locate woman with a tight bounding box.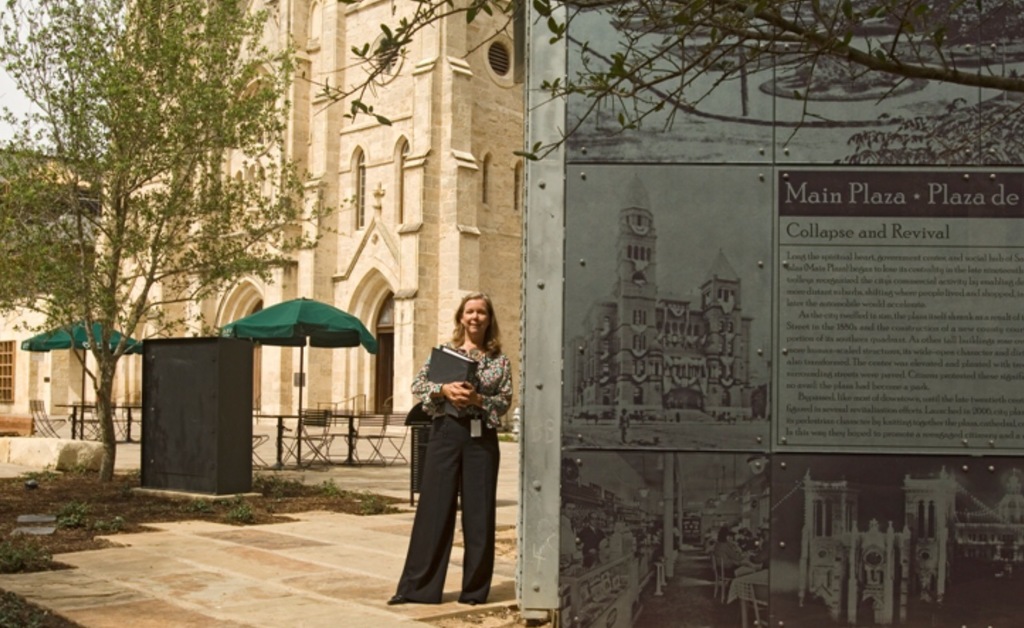
[x1=394, y1=286, x2=511, y2=623].
